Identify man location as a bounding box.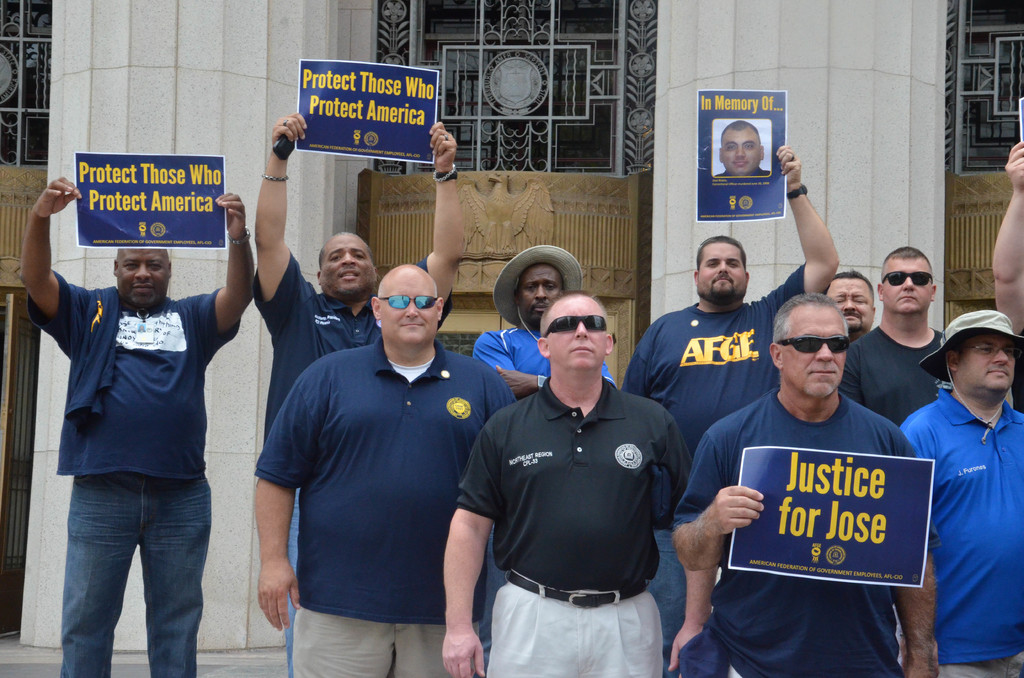
[29, 213, 240, 677].
